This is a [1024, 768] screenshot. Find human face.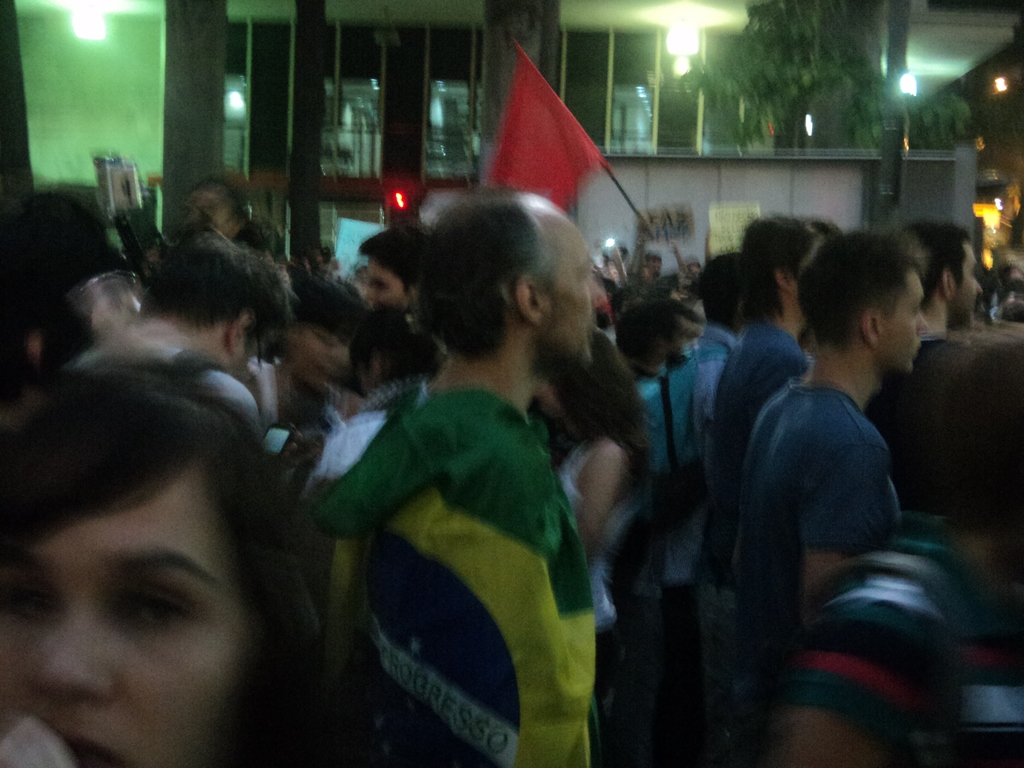
Bounding box: bbox=[877, 273, 931, 375].
